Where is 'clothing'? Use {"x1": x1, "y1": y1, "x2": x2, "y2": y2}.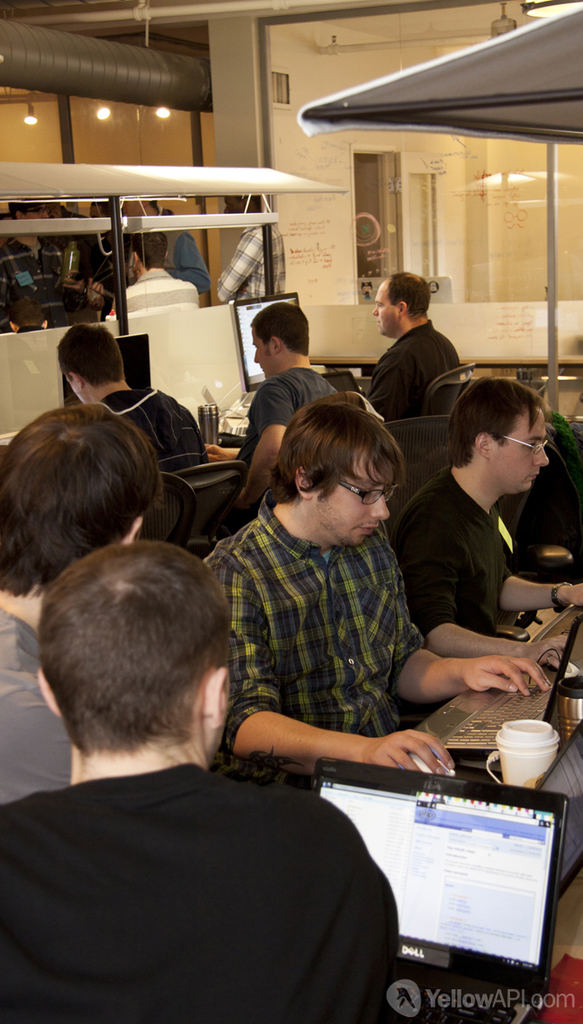
{"x1": 212, "y1": 226, "x2": 281, "y2": 311}.
